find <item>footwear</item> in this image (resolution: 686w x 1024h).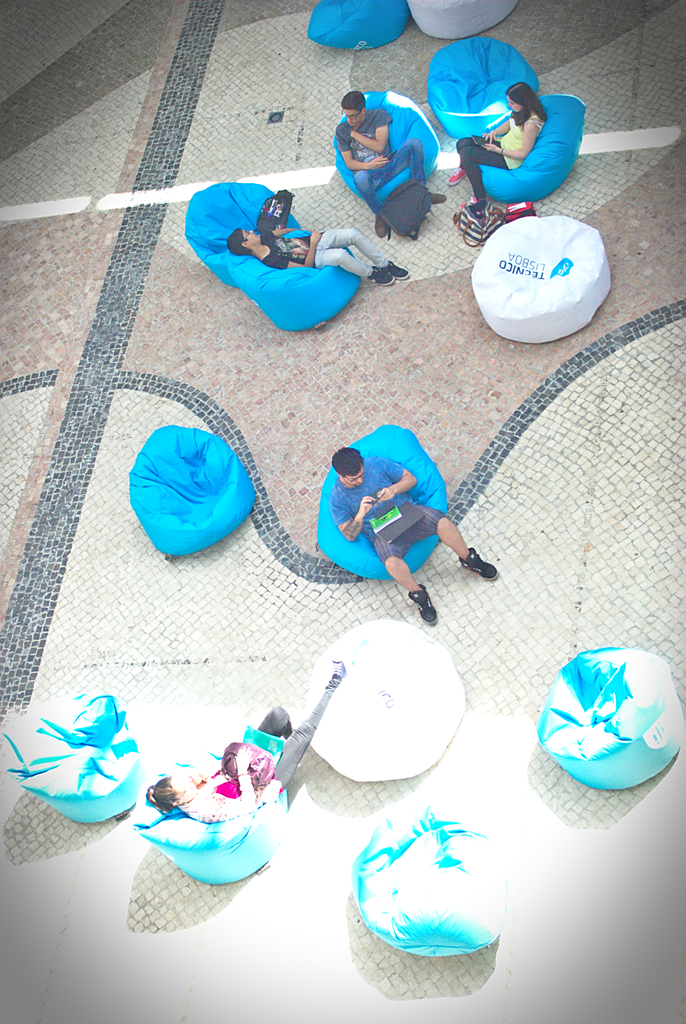
{"x1": 402, "y1": 576, "x2": 437, "y2": 623}.
